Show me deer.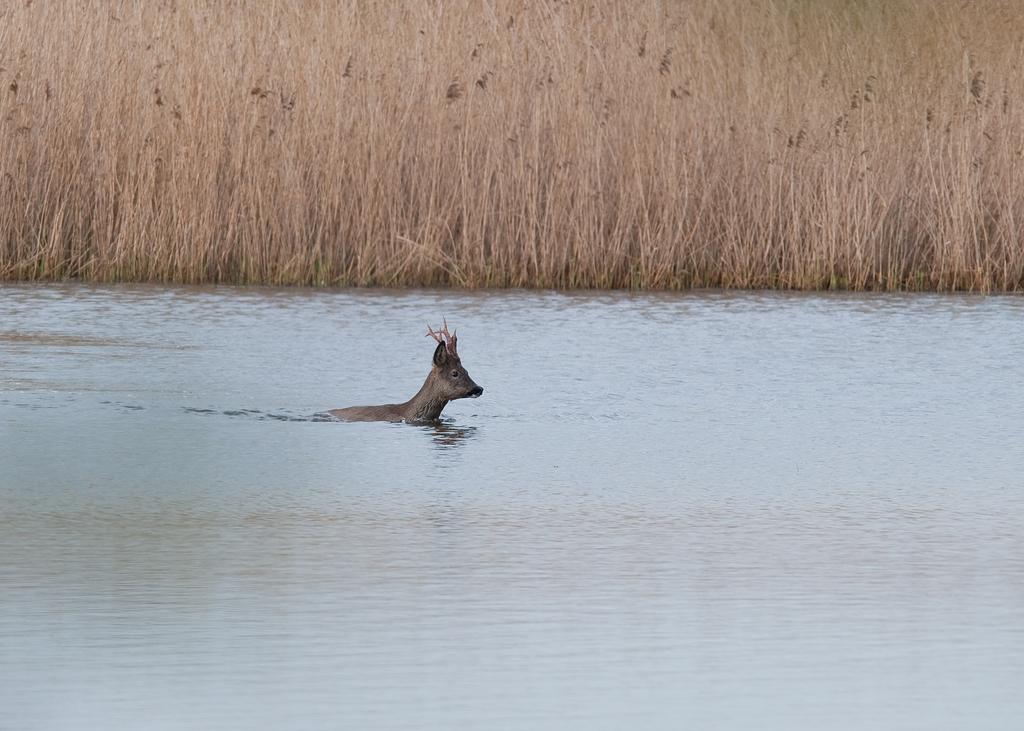
deer is here: BBox(329, 317, 481, 423).
